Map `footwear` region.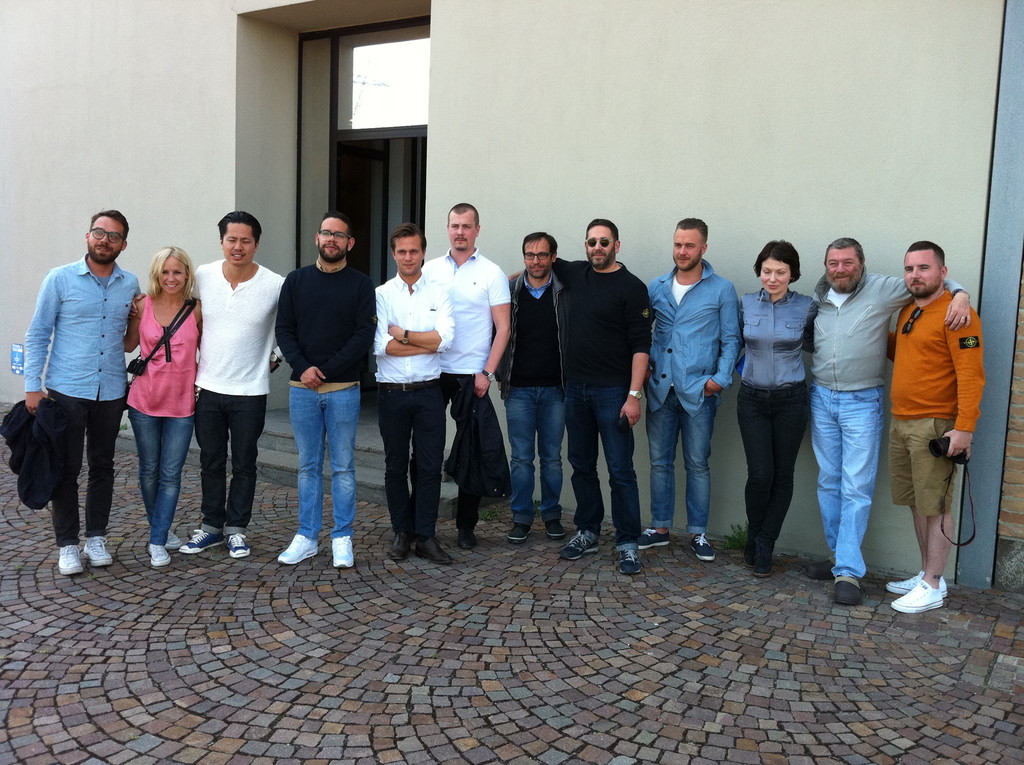
Mapped to select_region(618, 545, 643, 573).
